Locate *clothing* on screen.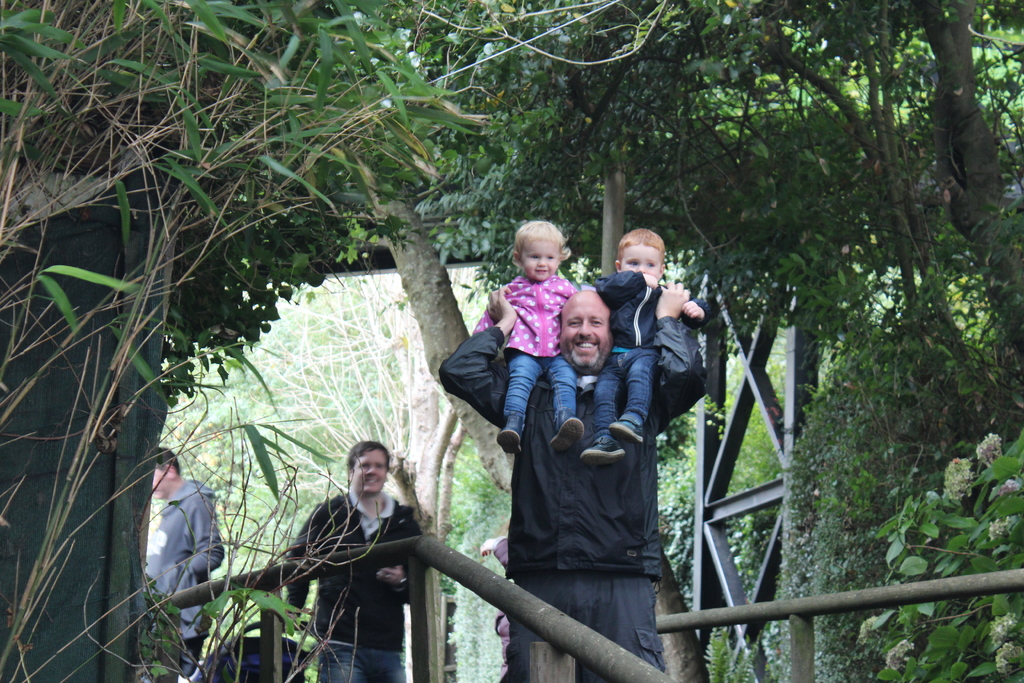
On screen at Rect(438, 314, 703, 682).
